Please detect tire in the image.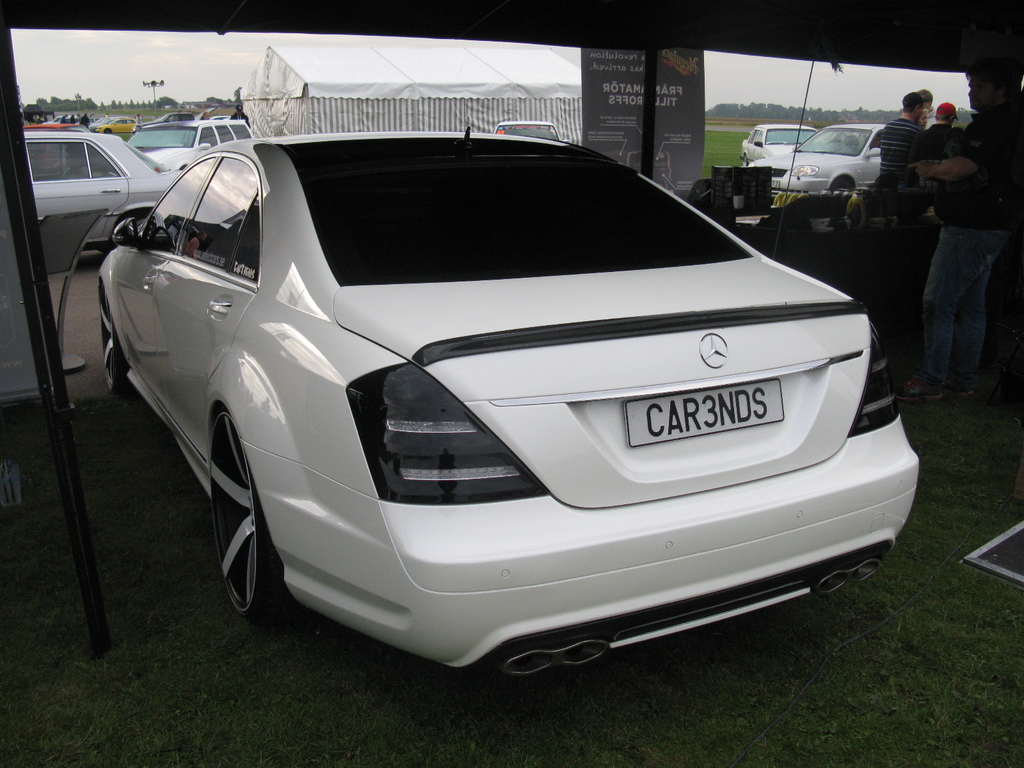
<bbox>102, 276, 131, 390</bbox>.
